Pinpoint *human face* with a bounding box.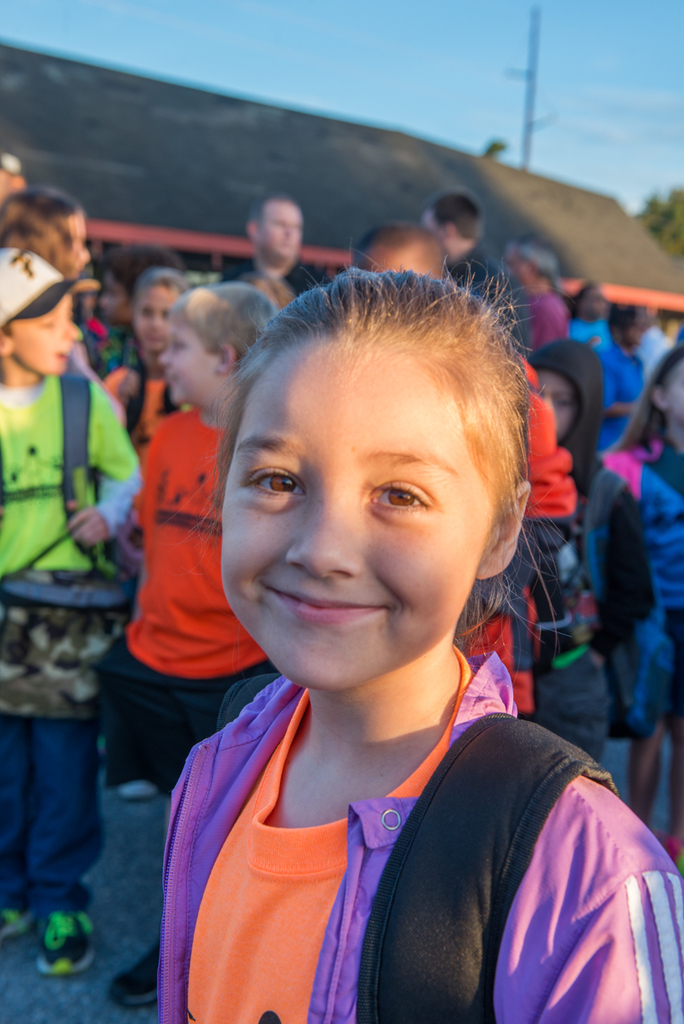
{"left": 69, "top": 214, "right": 92, "bottom": 272}.
